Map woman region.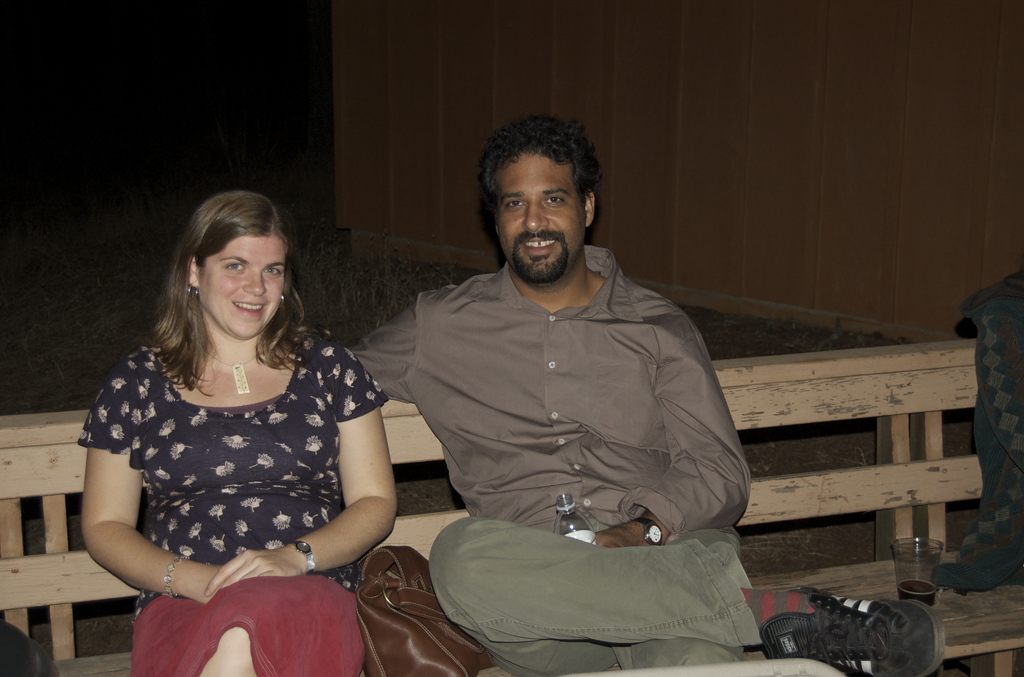
Mapped to locate(72, 192, 397, 620).
